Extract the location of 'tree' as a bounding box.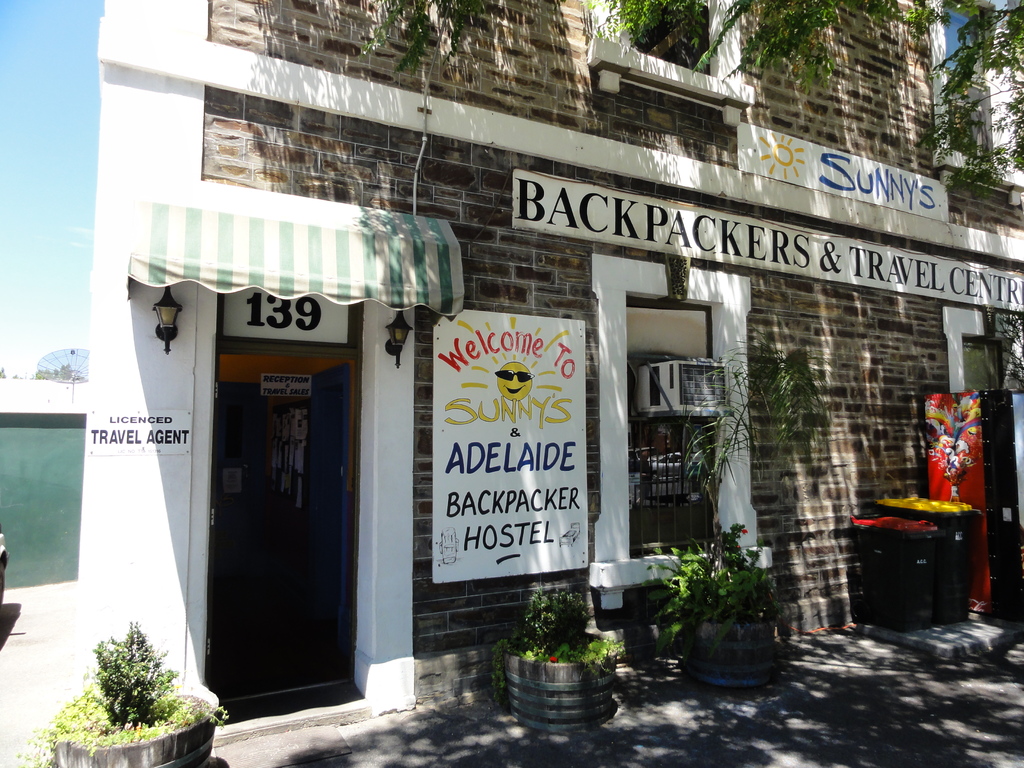
box=[601, 0, 1022, 207].
